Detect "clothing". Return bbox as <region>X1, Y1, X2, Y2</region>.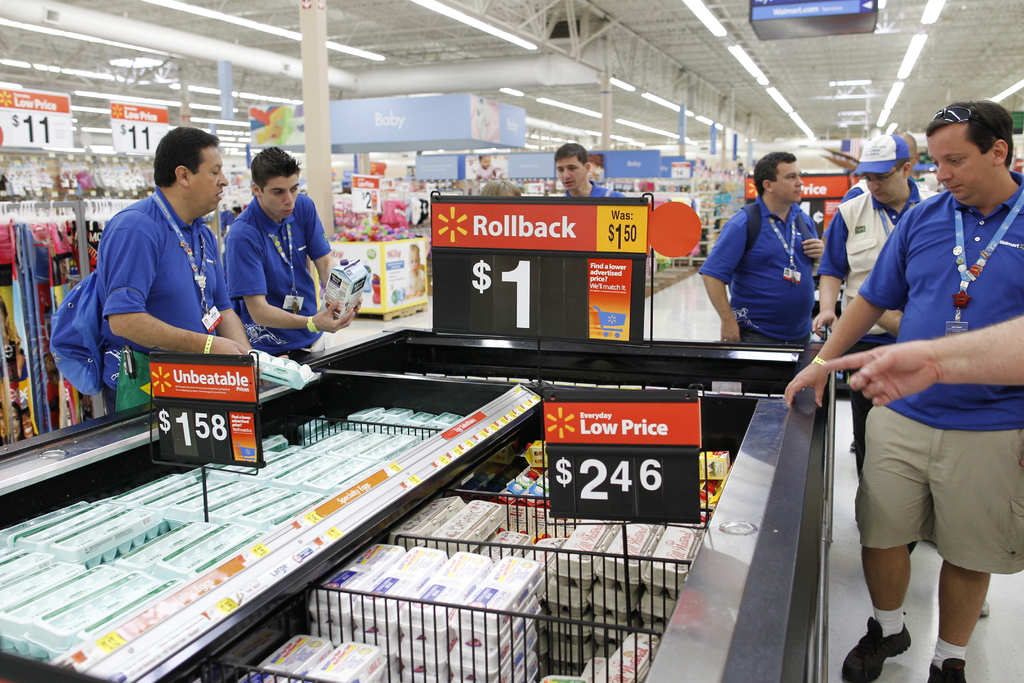
<region>224, 188, 330, 352</region>.
